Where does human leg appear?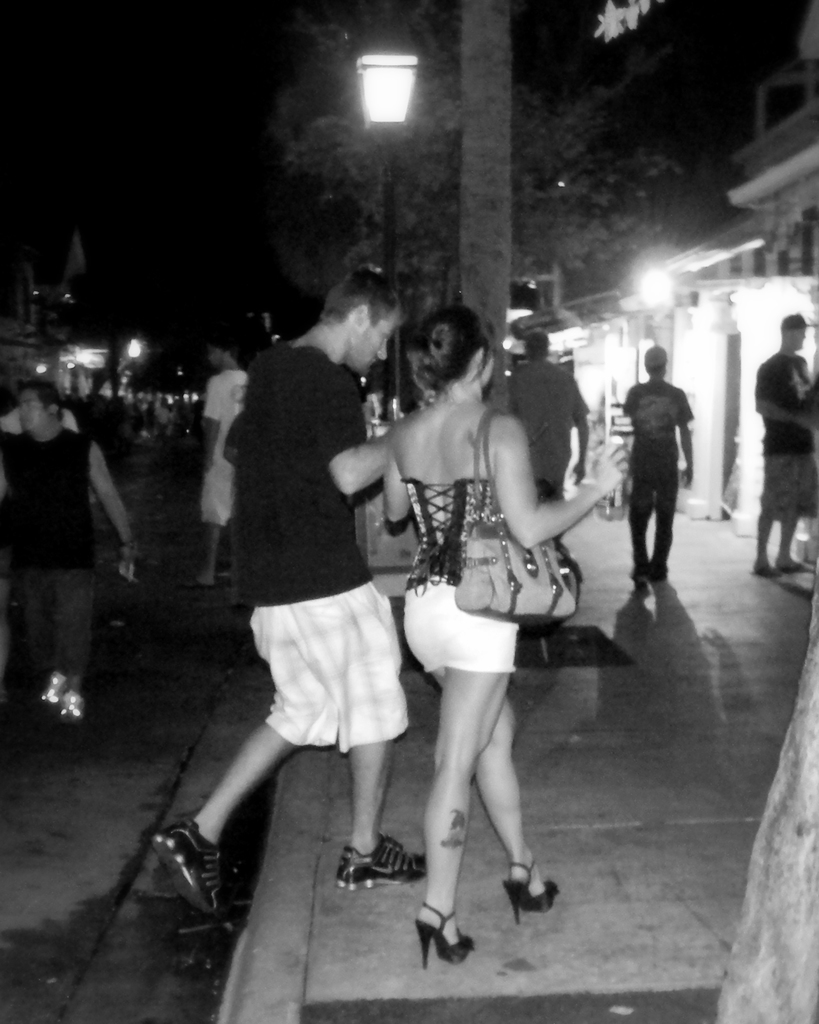
Appears at left=661, top=428, right=676, bottom=573.
